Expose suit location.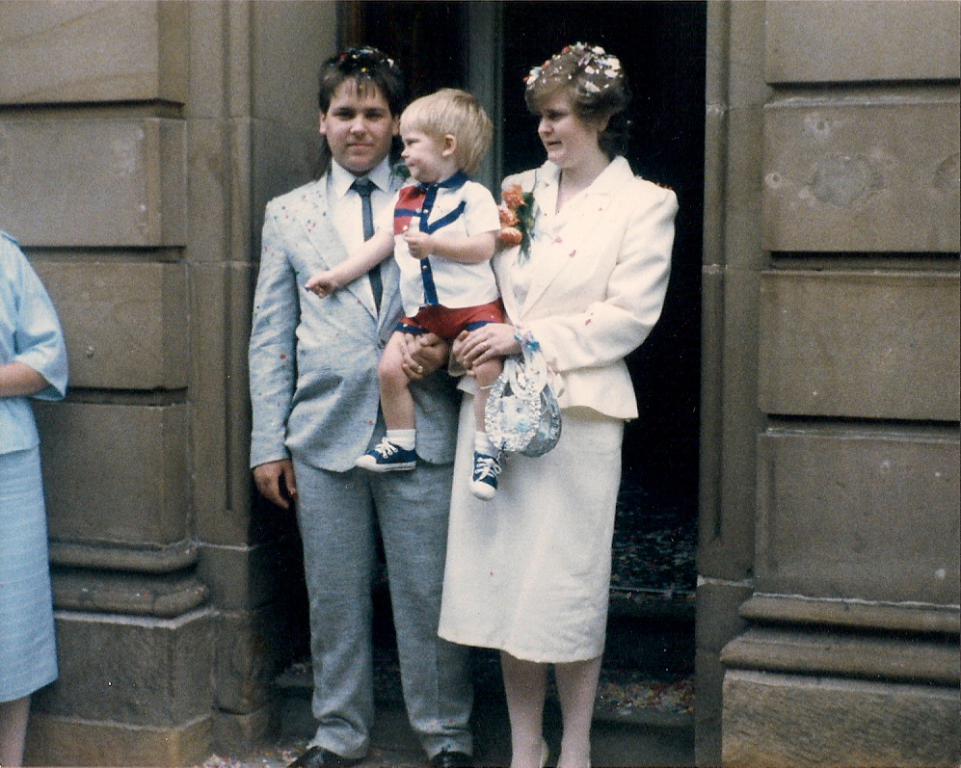
Exposed at [x1=235, y1=99, x2=446, y2=741].
